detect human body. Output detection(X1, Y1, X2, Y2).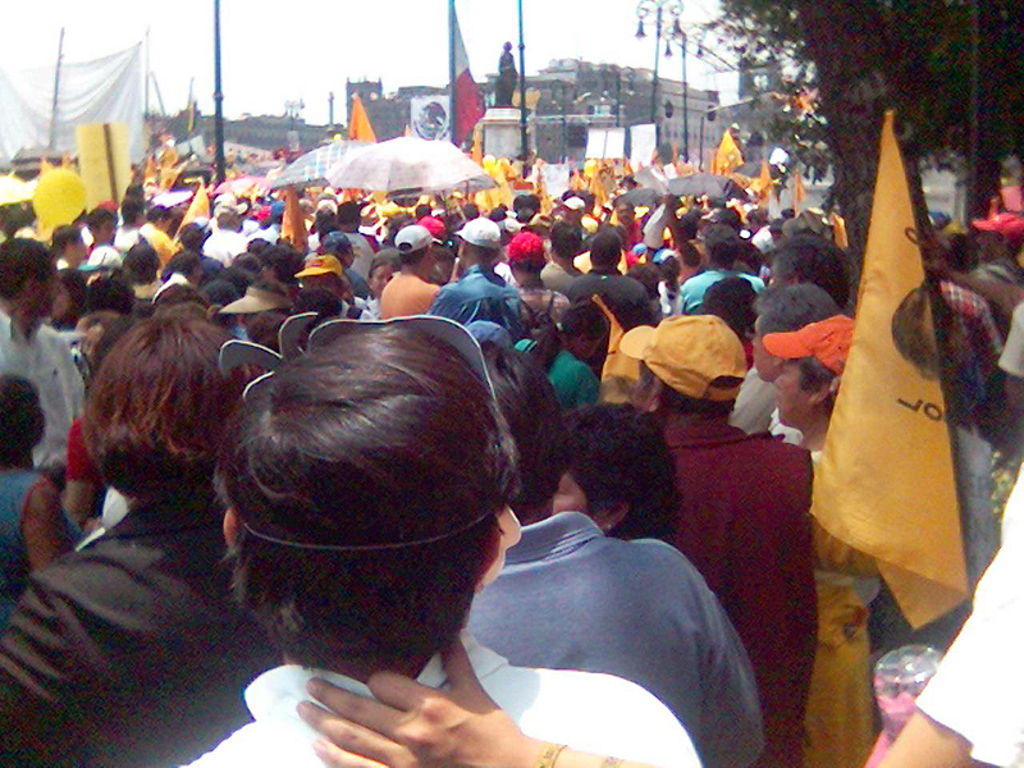
detection(0, 314, 88, 470).
